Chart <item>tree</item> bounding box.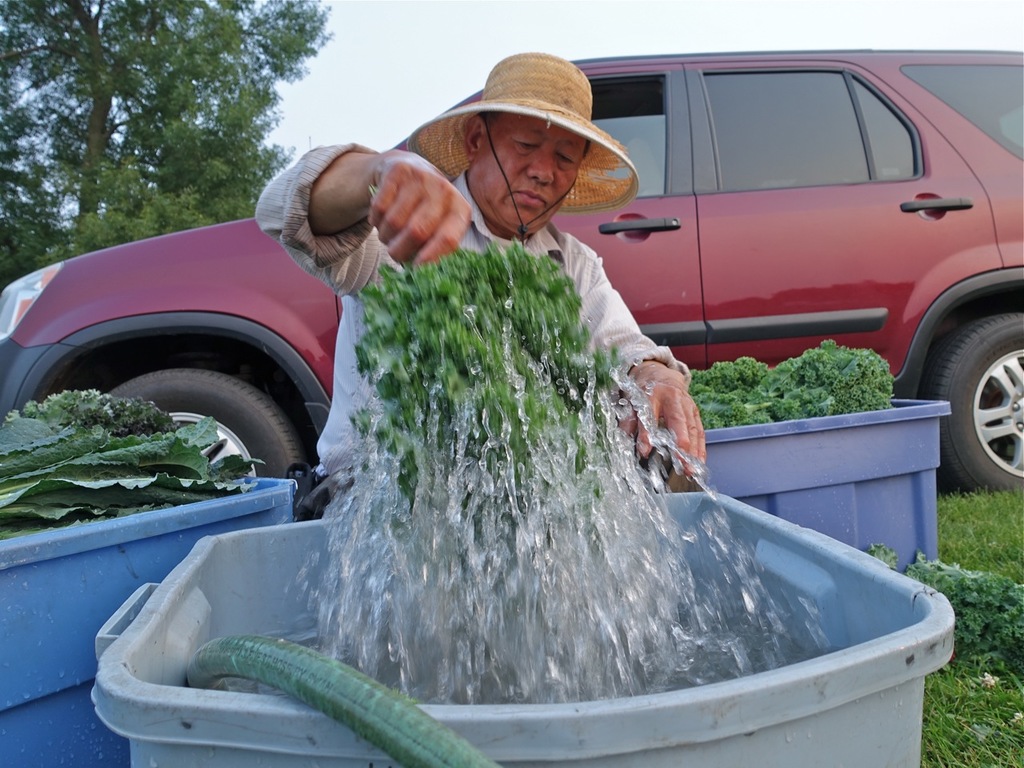
Charted: crop(655, 321, 878, 427).
